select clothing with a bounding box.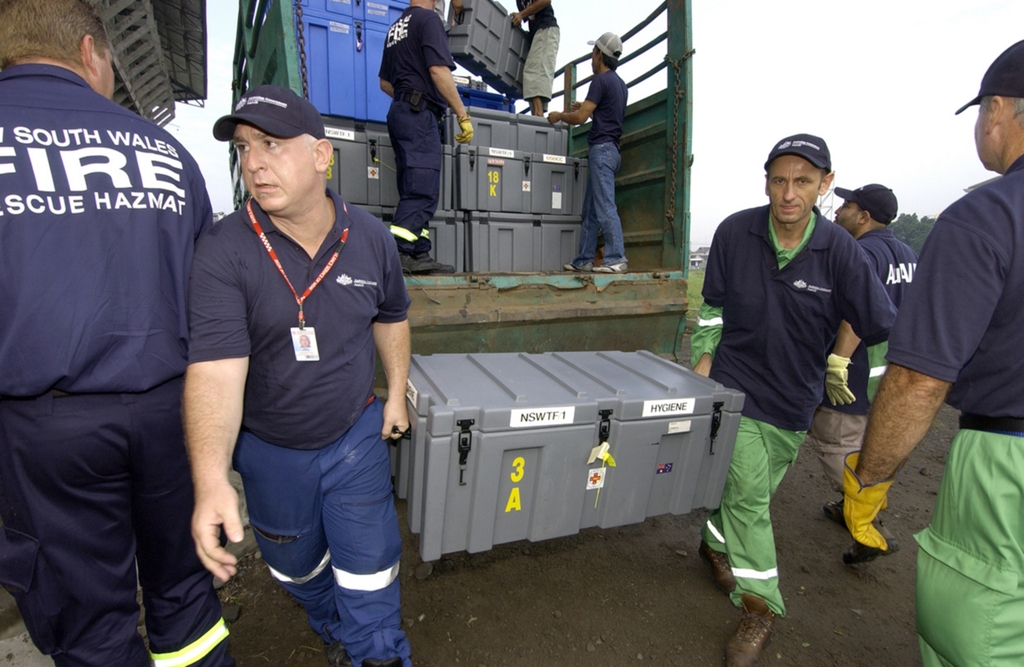
856 221 927 361.
